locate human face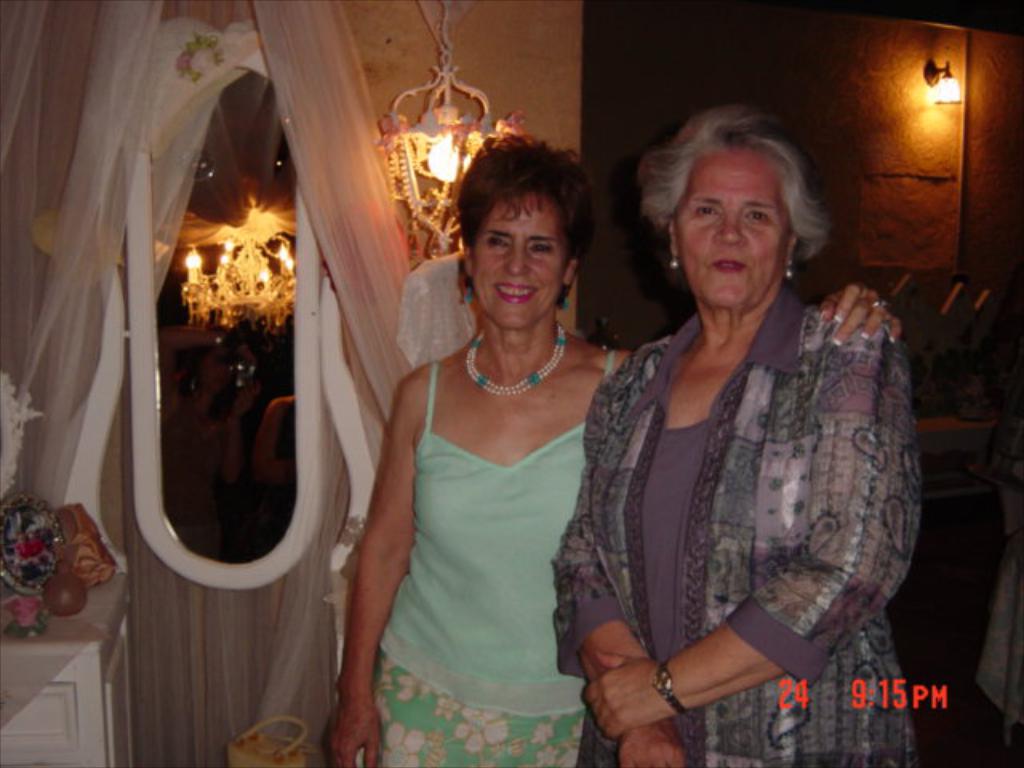
(477,195,563,323)
